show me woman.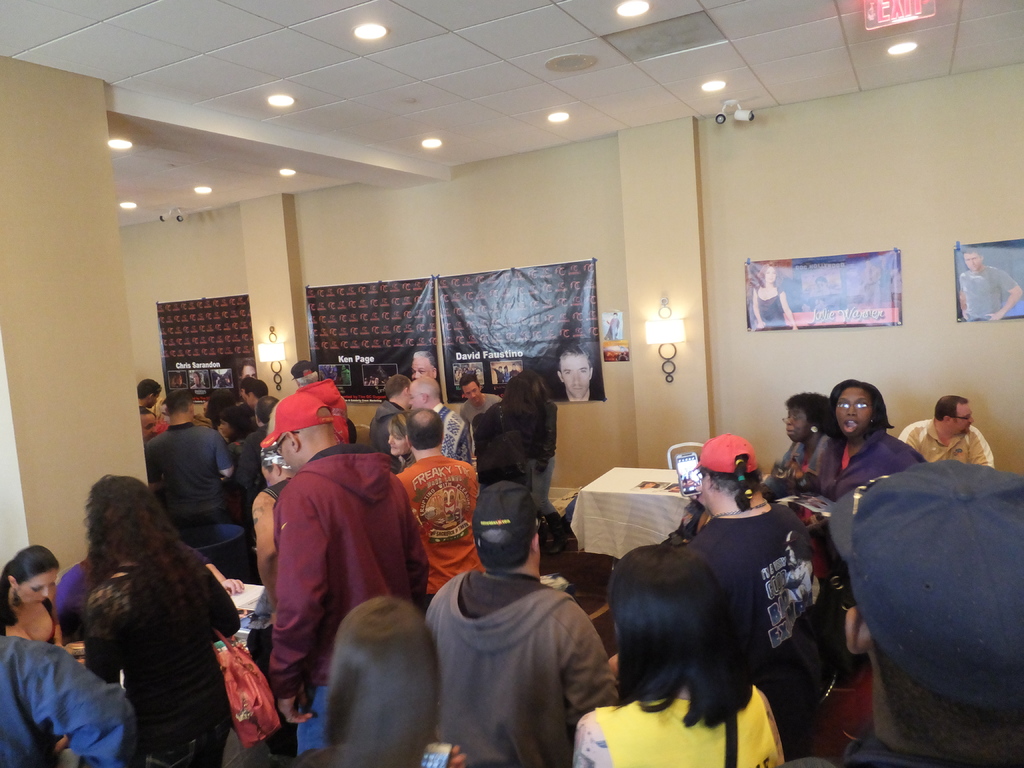
woman is here: rect(817, 378, 928, 504).
